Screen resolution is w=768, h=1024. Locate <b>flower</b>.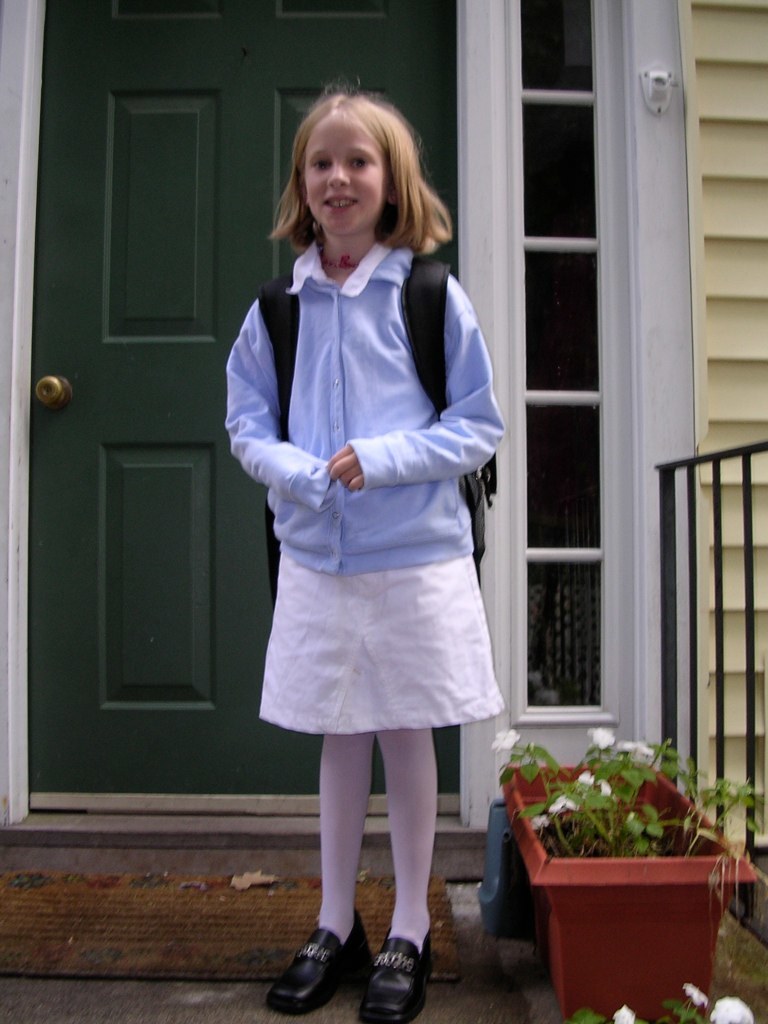
bbox=(585, 724, 612, 751).
